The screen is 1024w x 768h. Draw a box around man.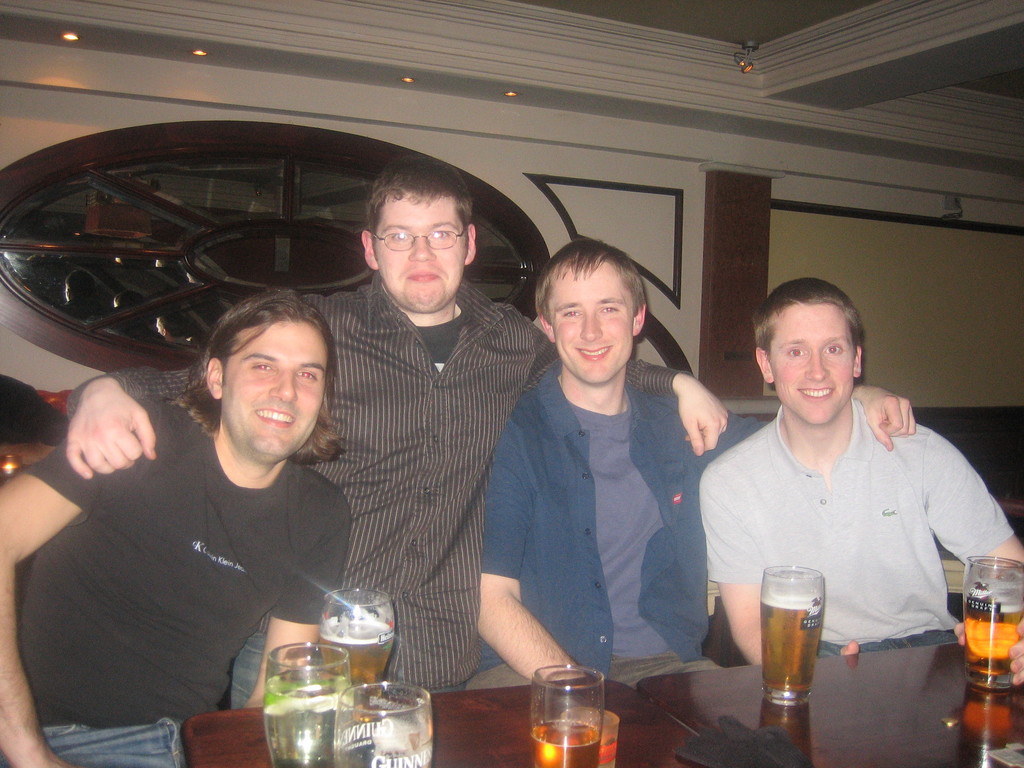
0/284/355/767.
